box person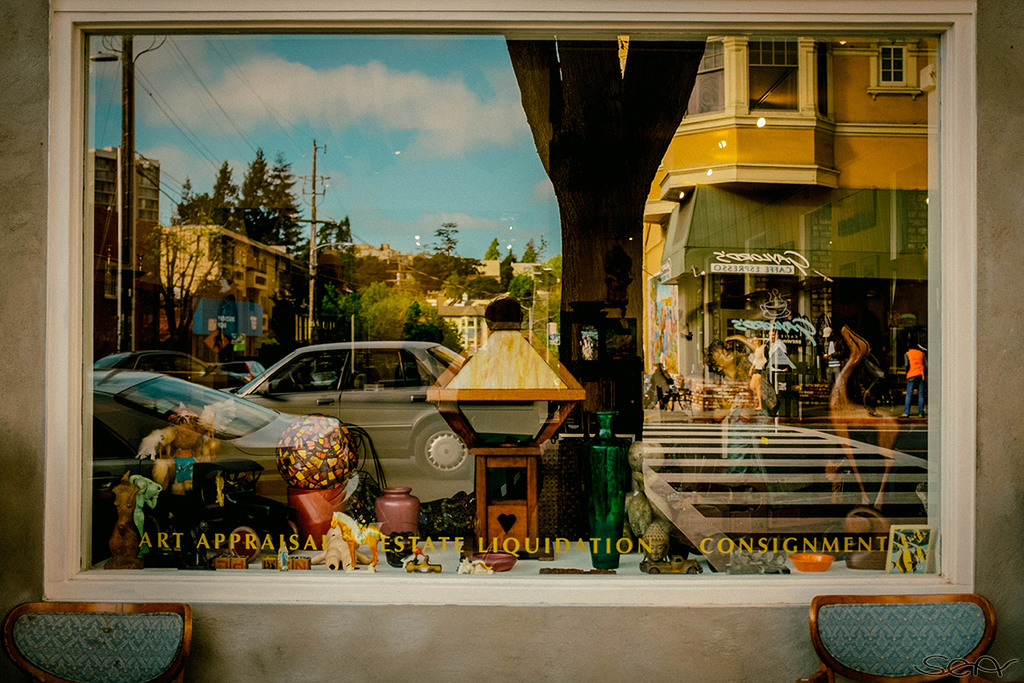
region(901, 340, 930, 423)
